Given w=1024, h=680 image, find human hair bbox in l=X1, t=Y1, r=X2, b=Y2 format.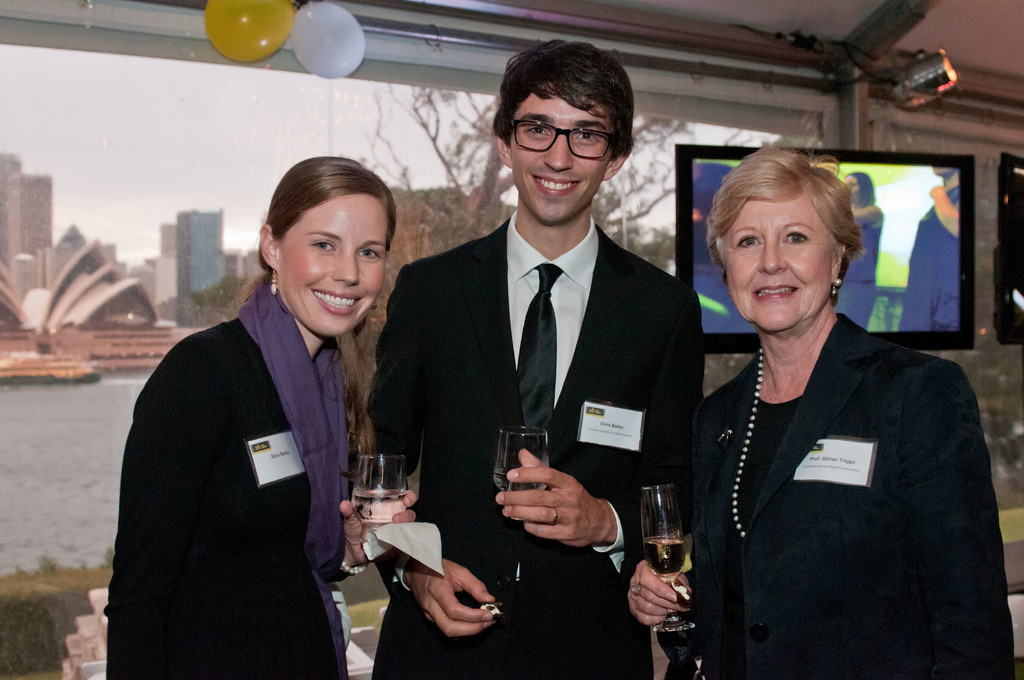
l=493, t=38, r=634, b=148.
